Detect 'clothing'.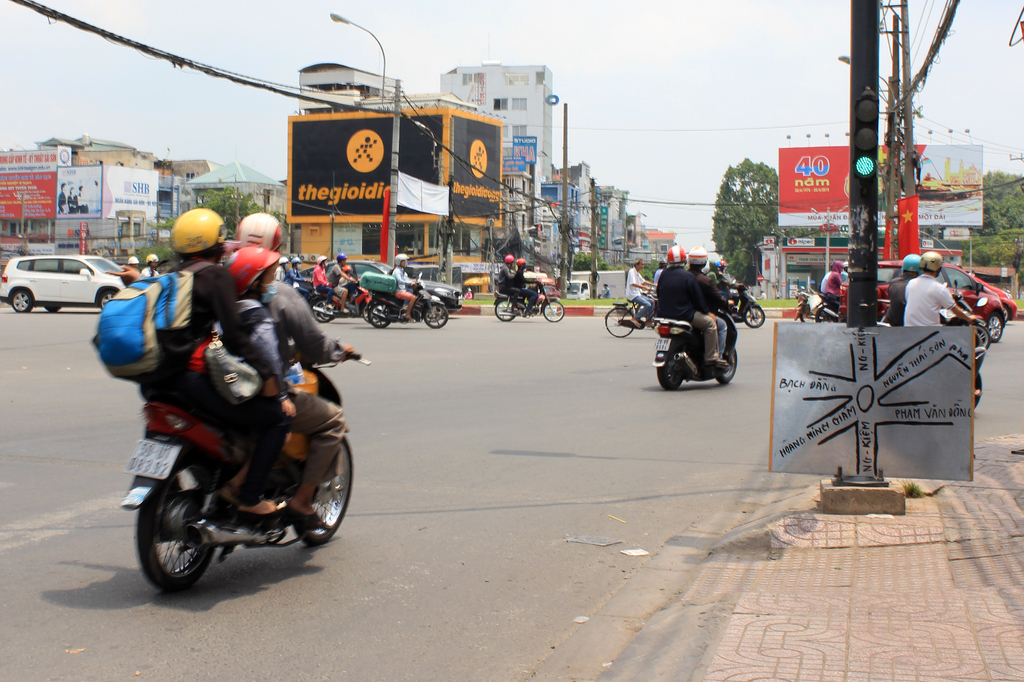
Detected at (576, 286, 592, 299).
